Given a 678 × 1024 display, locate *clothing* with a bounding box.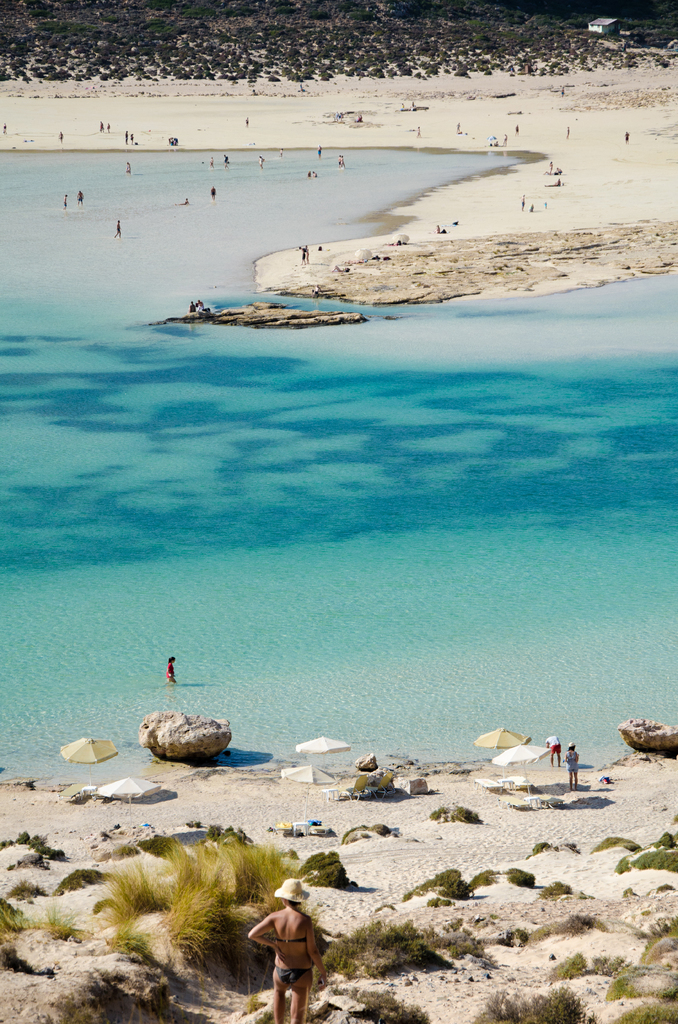
Located: [430,223,442,236].
